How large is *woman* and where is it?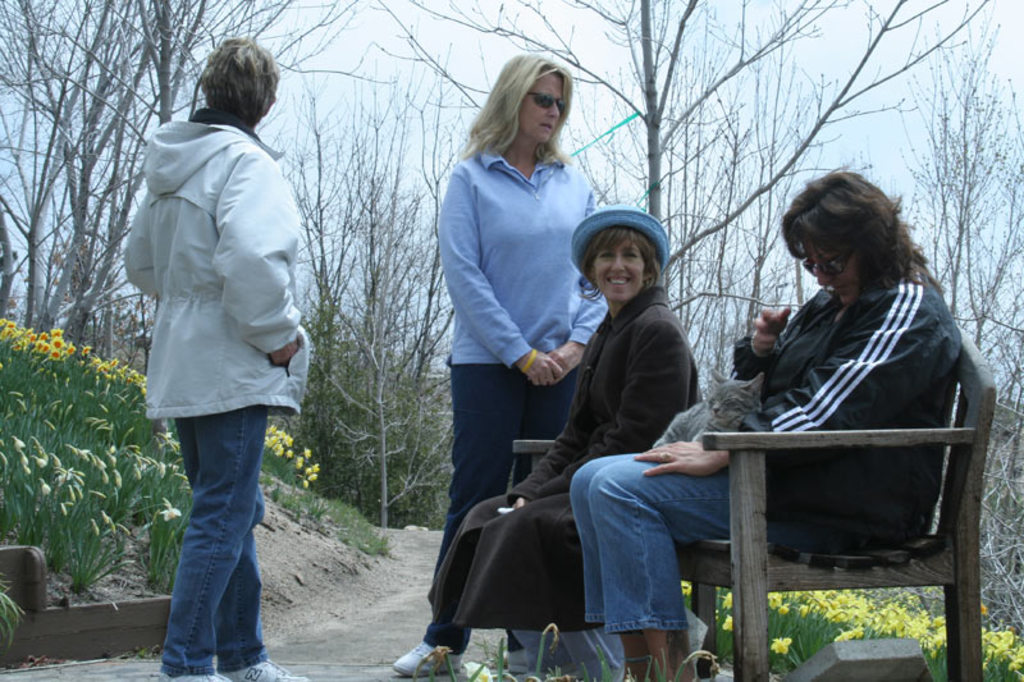
Bounding box: region(416, 196, 712, 681).
